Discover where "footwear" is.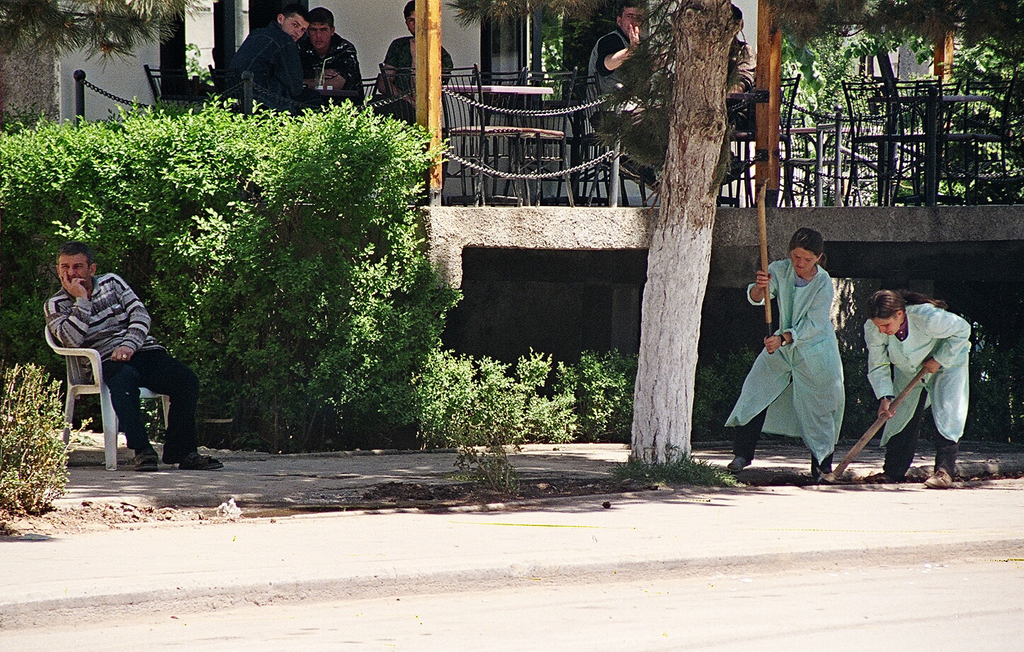
Discovered at Rect(812, 455, 830, 473).
